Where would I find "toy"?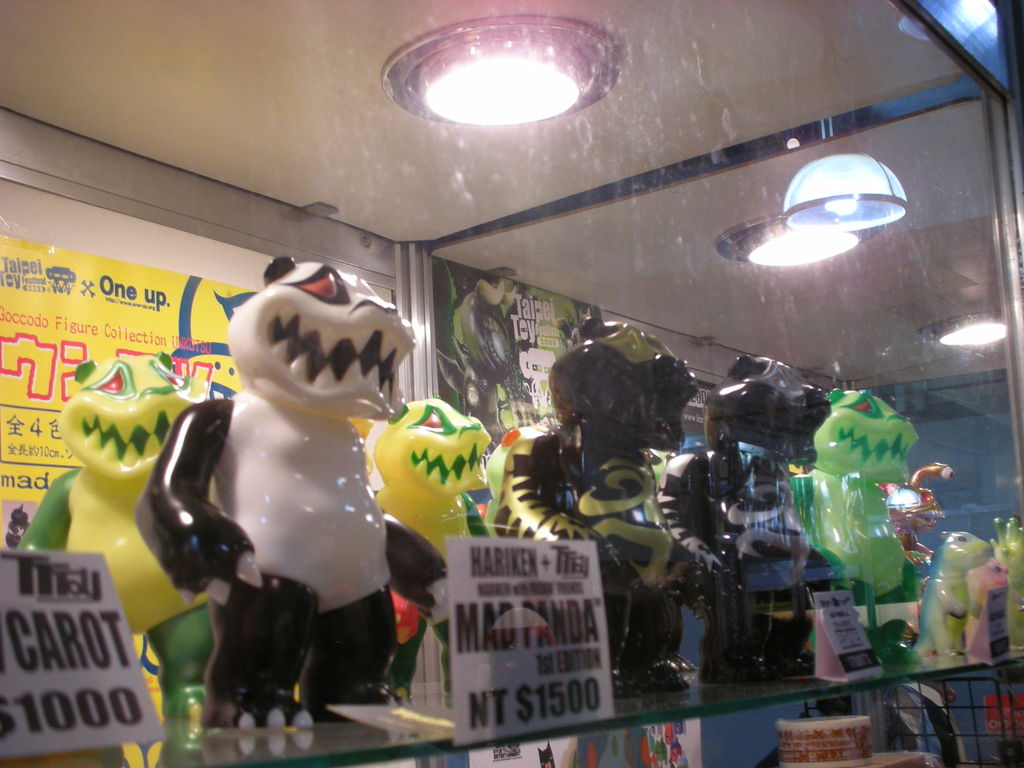
At 961,556,1004,657.
